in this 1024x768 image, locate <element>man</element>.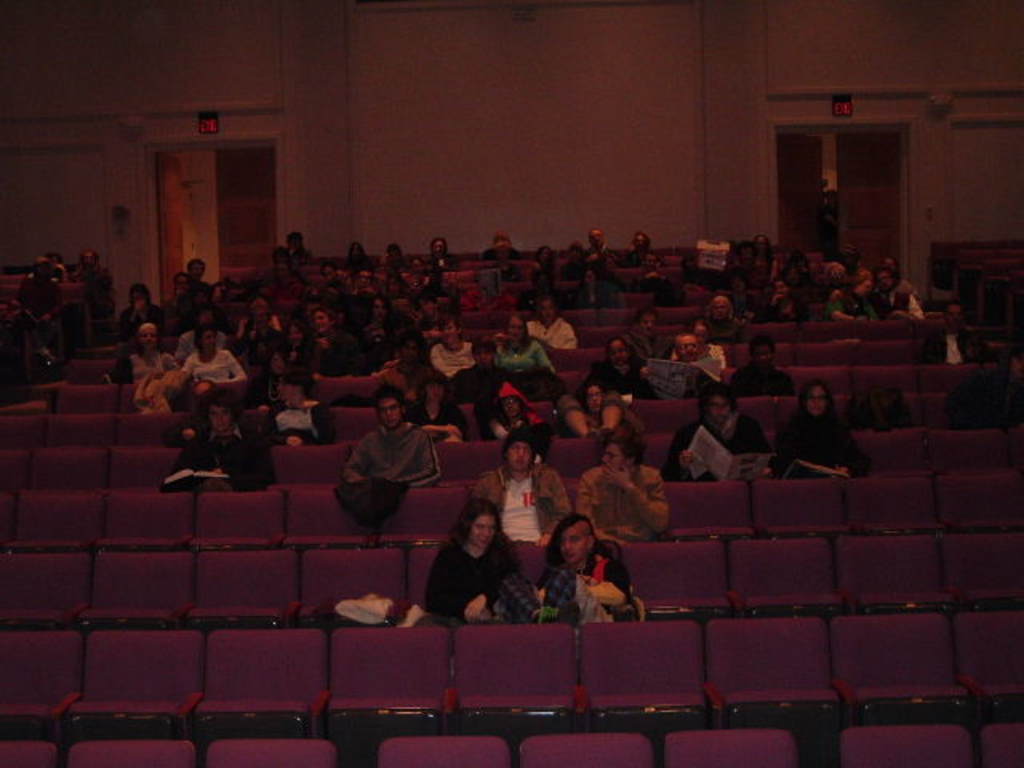
Bounding box: [x1=430, y1=317, x2=477, y2=379].
